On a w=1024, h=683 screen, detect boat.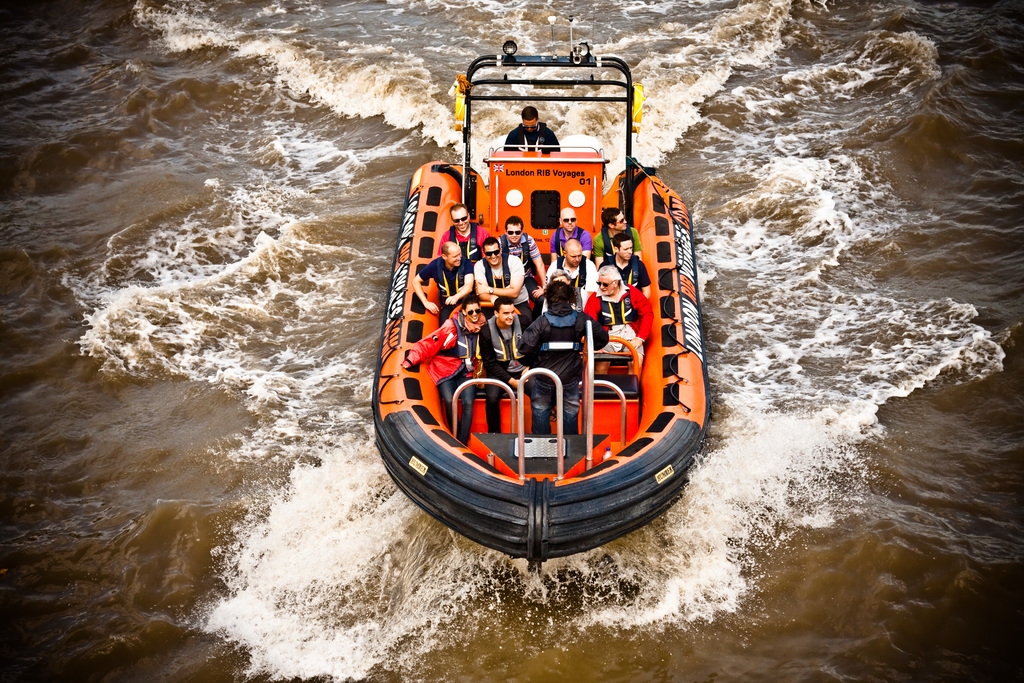
l=370, t=15, r=712, b=573.
